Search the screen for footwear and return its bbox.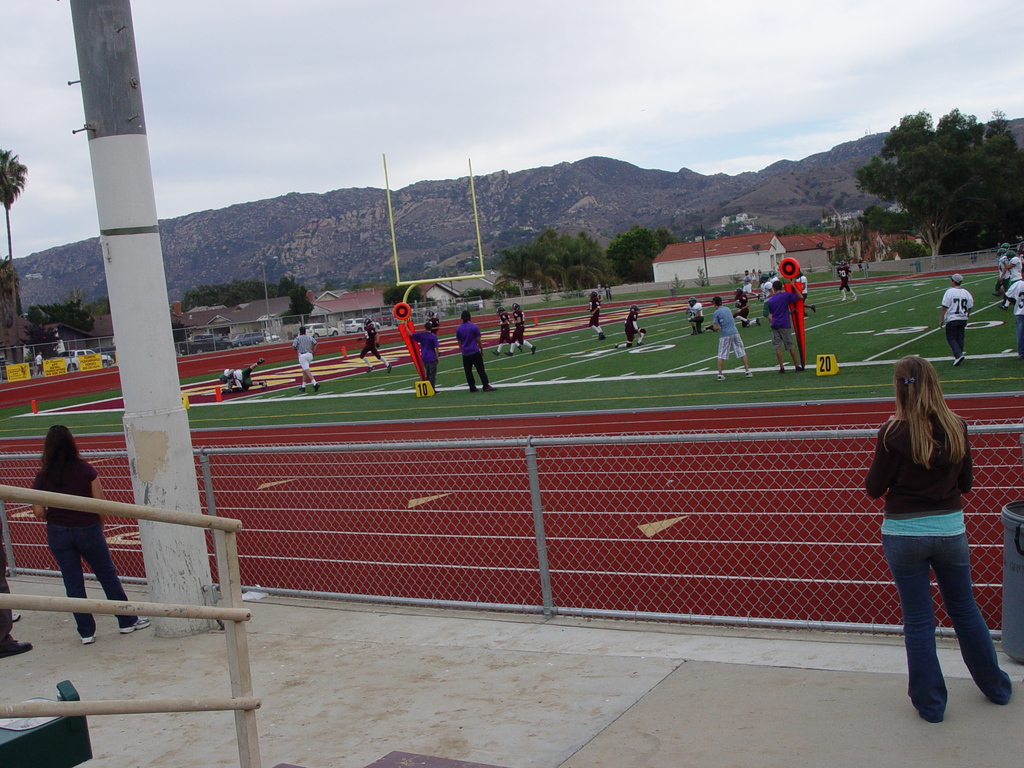
Found: <region>743, 369, 755, 378</region>.
